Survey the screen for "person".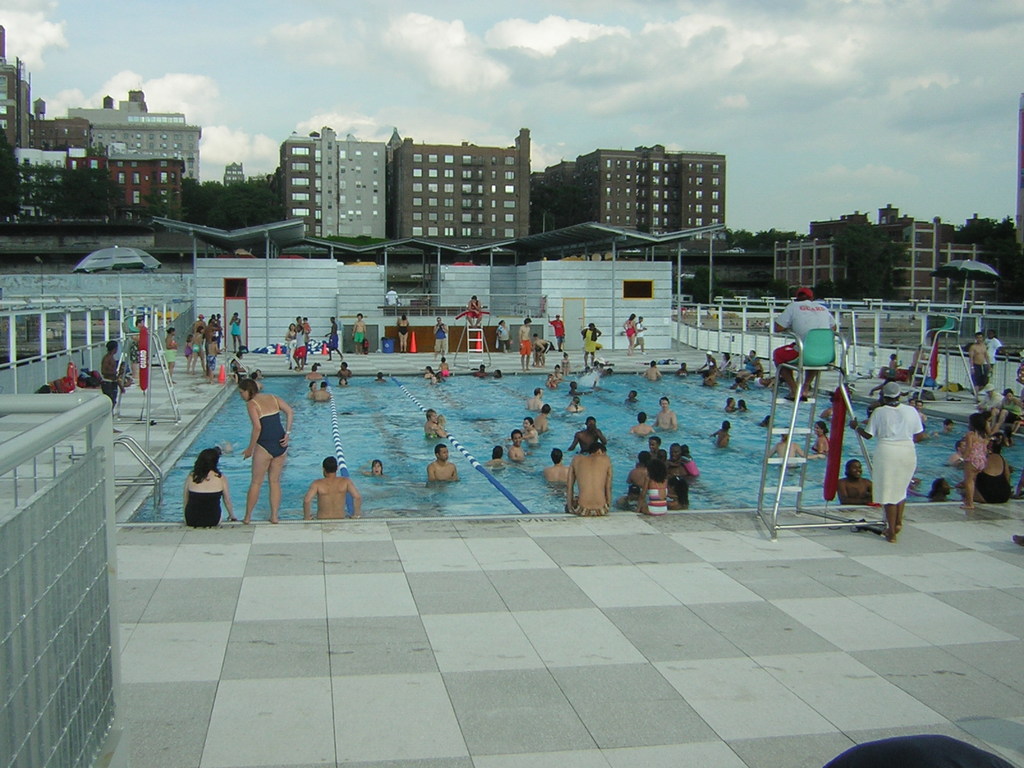
Survey found: 495, 318, 511, 351.
